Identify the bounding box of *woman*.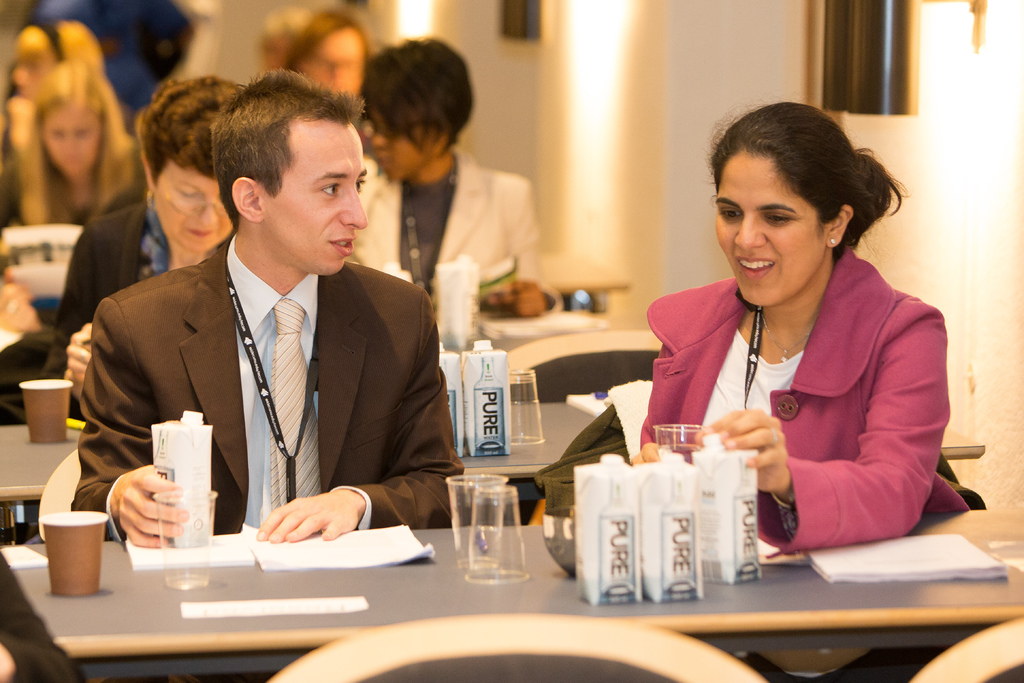
(0,54,150,230).
